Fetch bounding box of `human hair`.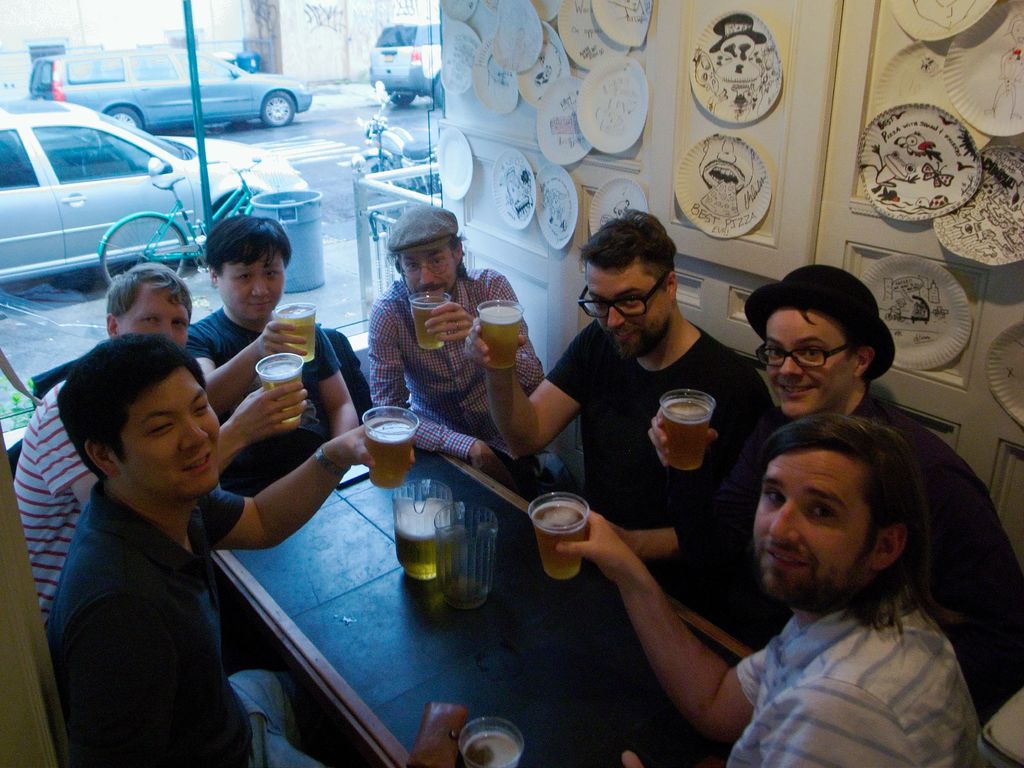
Bbox: left=784, top=302, right=874, bottom=392.
